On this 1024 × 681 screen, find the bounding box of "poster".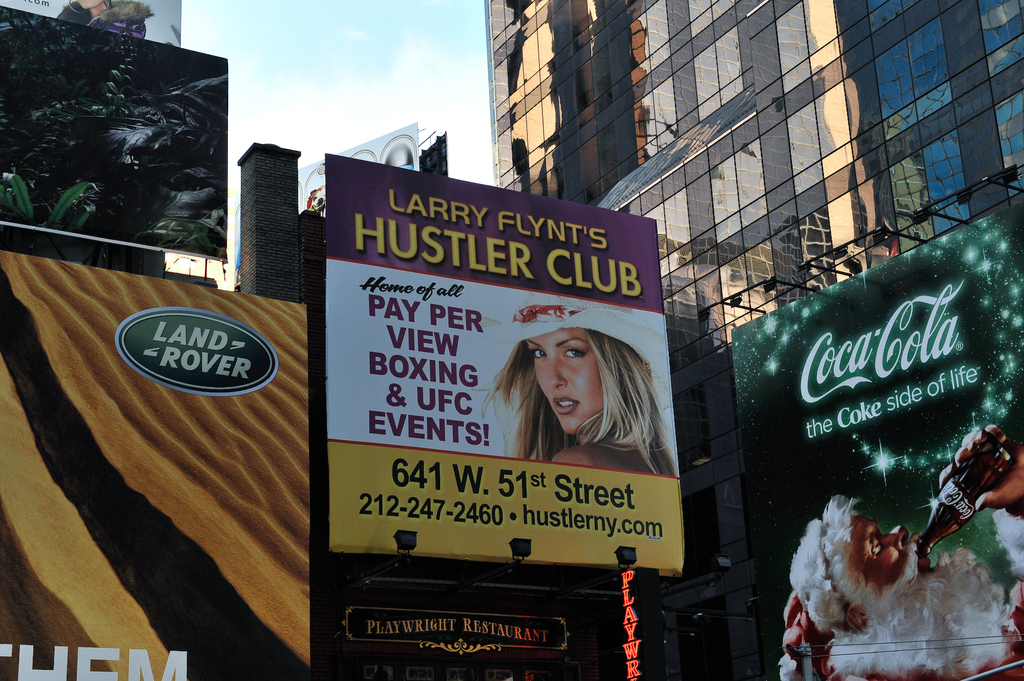
Bounding box: {"left": 15, "top": 0, "right": 178, "bottom": 56}.
